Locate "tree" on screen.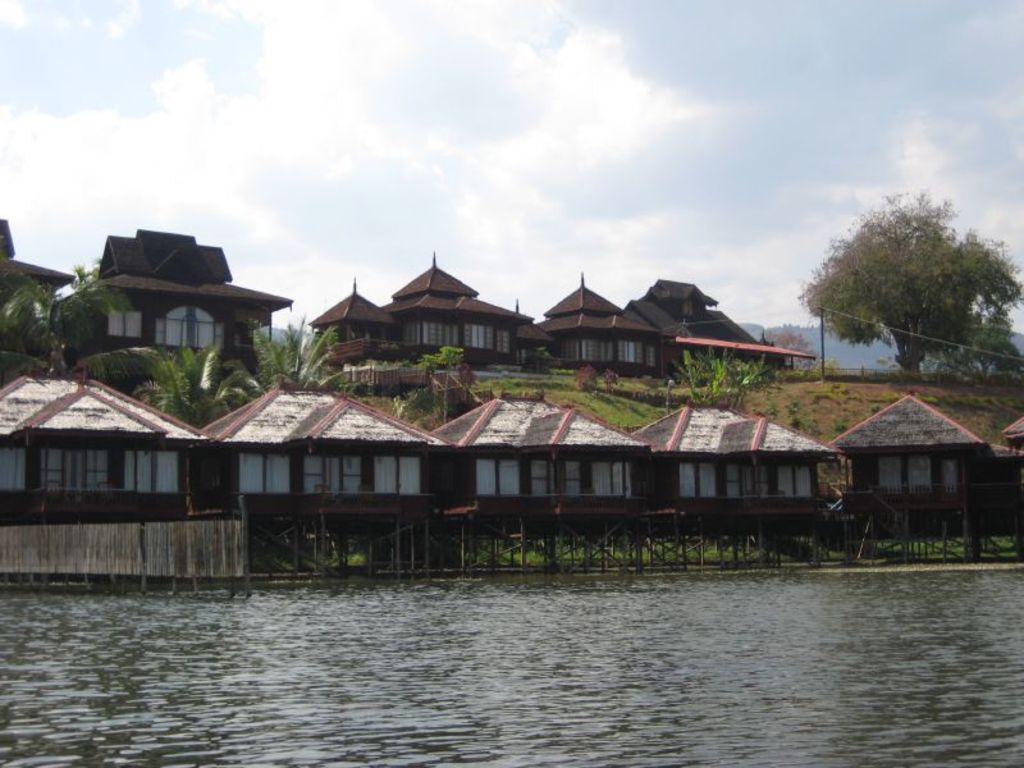
On screen at x1=0 y1=264 x2=172 y2=399.
